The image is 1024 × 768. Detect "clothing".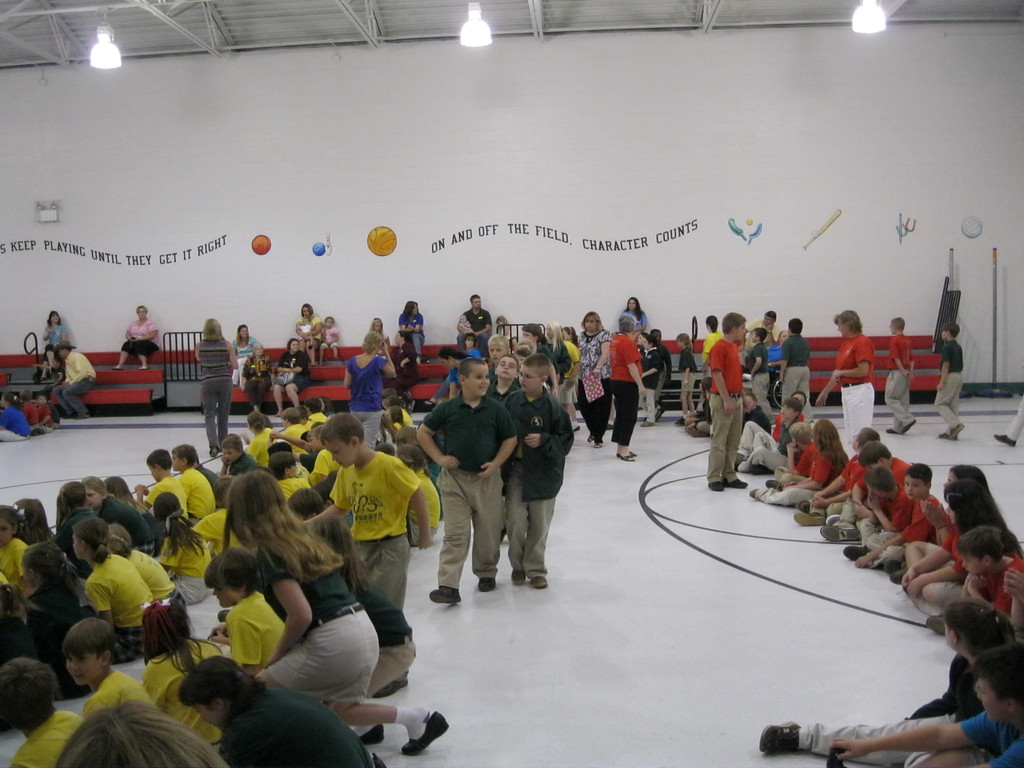
Detection: region(232, 336, 262, 387).
